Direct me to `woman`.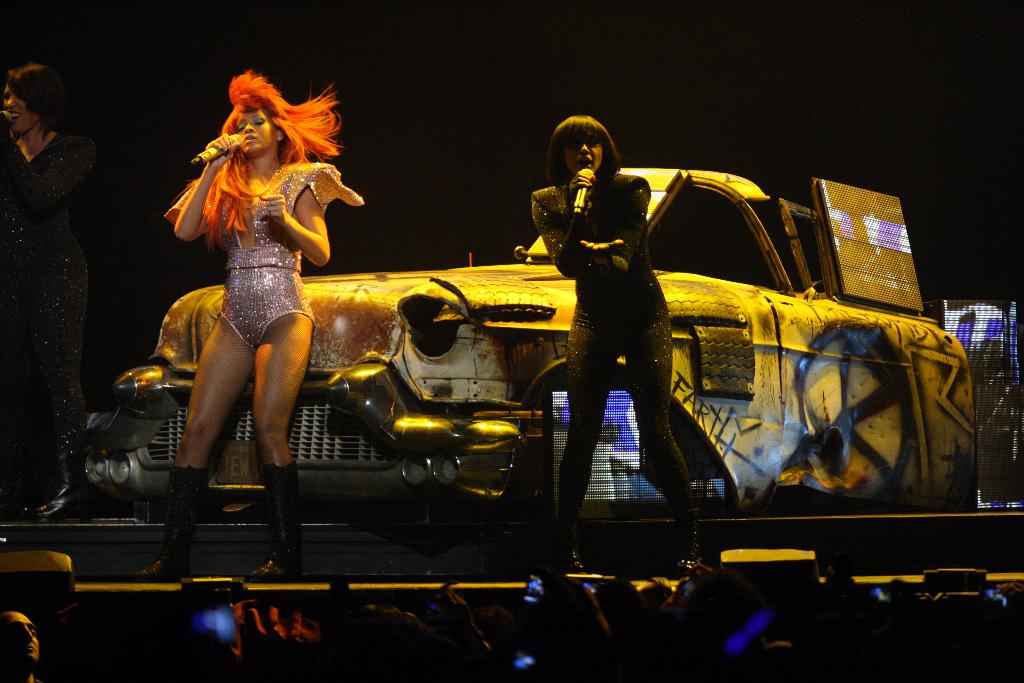
Direction: 0,62,98,528.
